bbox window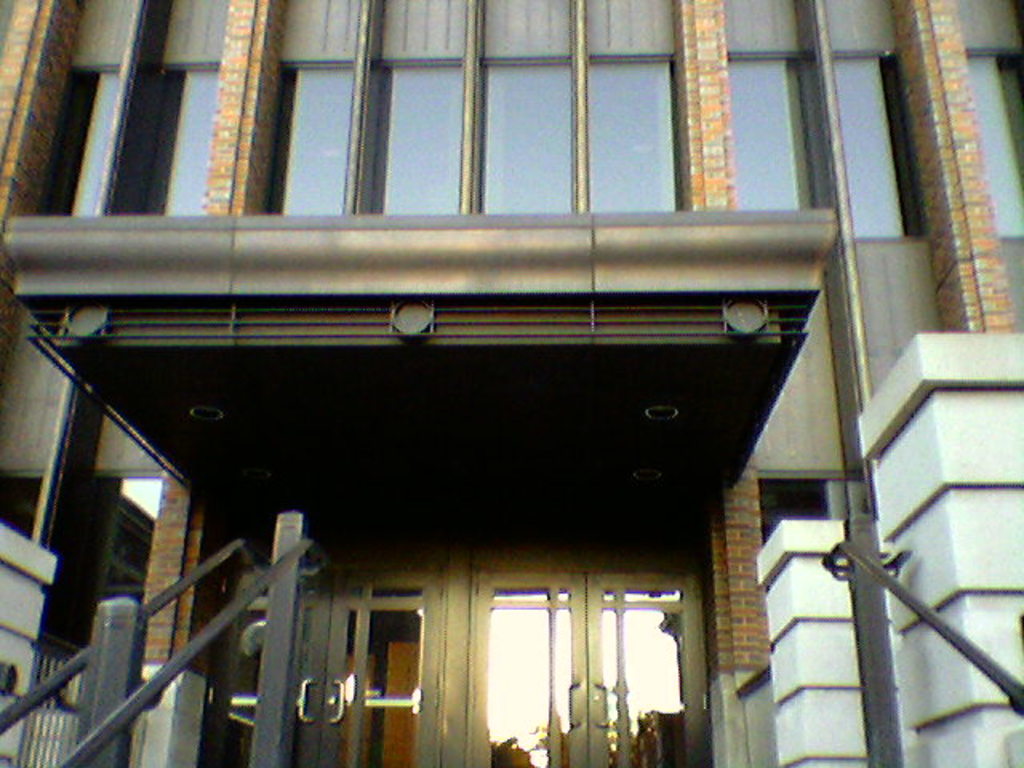
949 0 1022 234
